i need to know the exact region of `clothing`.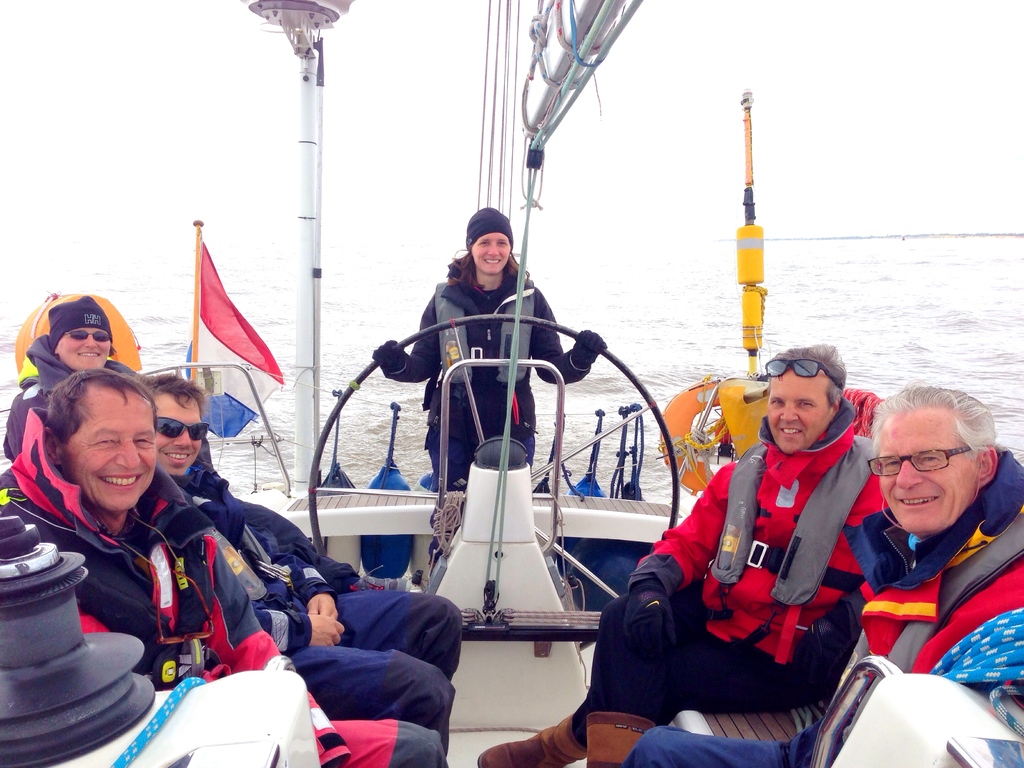
Region: (0, 399, 452, 767).
